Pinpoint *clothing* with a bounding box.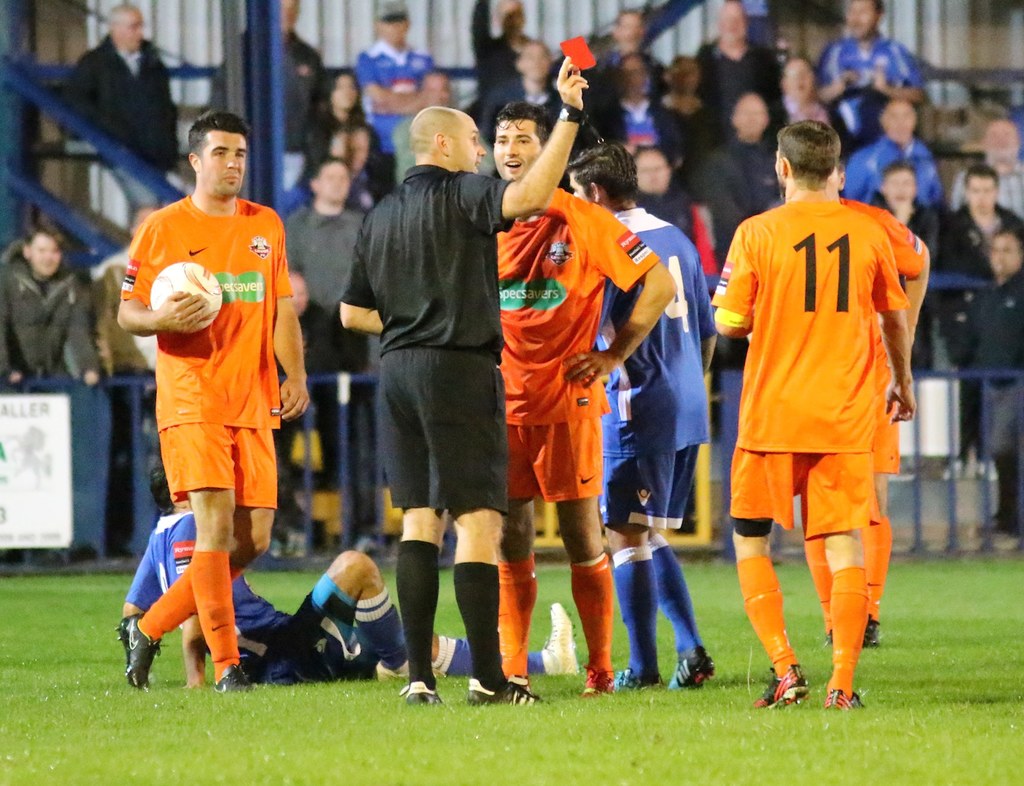
box=[709, 190, 915, 457].
